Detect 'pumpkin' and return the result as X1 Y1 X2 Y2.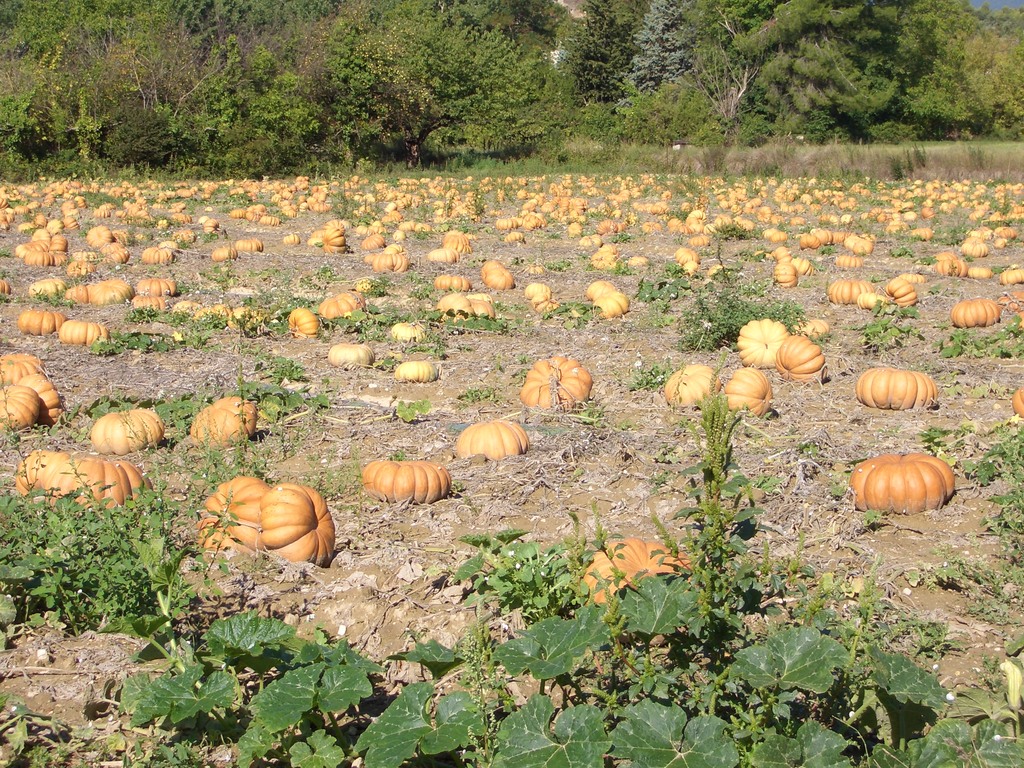
564 537 700 621.
